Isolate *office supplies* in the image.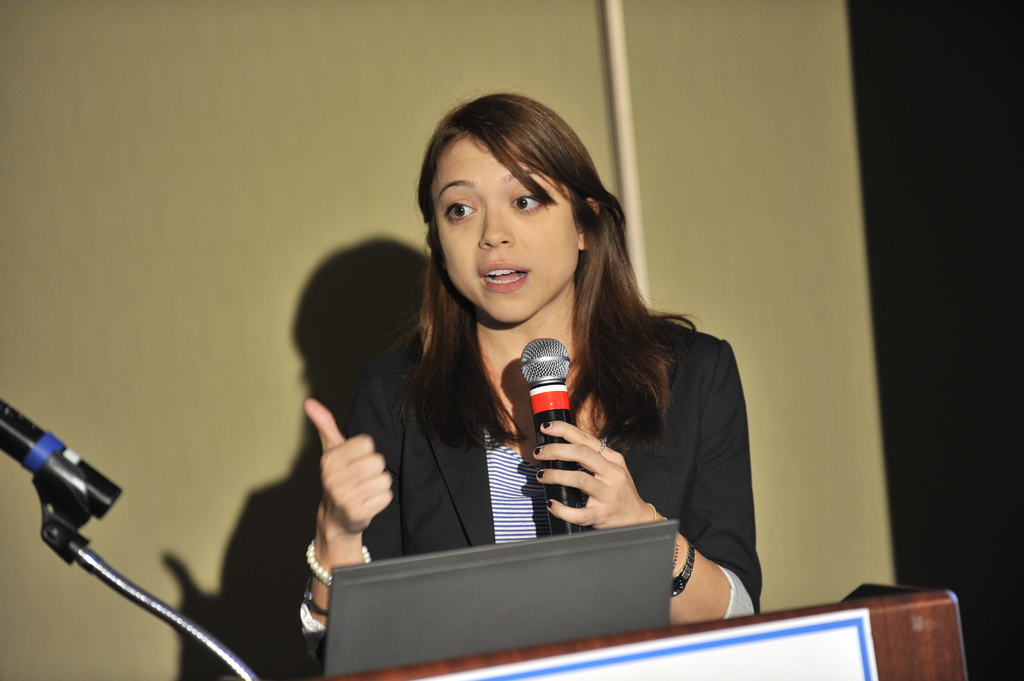
Isolated region: [6,387,145,592].
